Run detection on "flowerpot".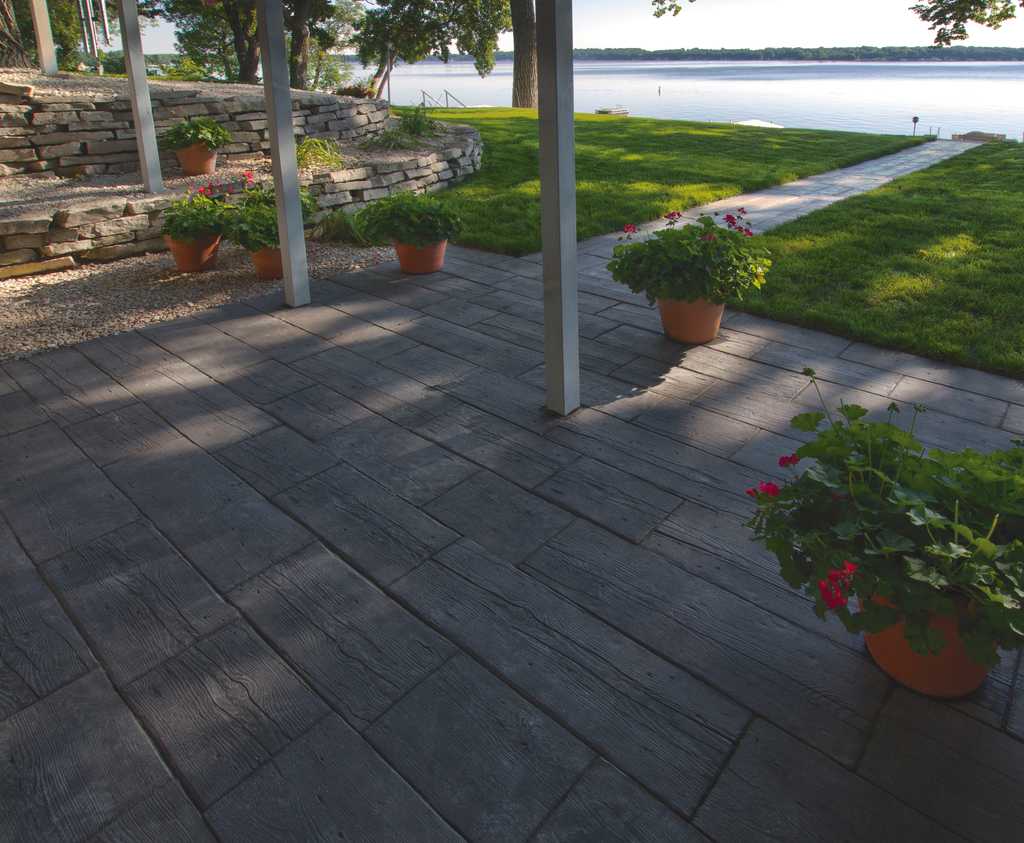
Result: l=244, t=236, r=289, b=275.
